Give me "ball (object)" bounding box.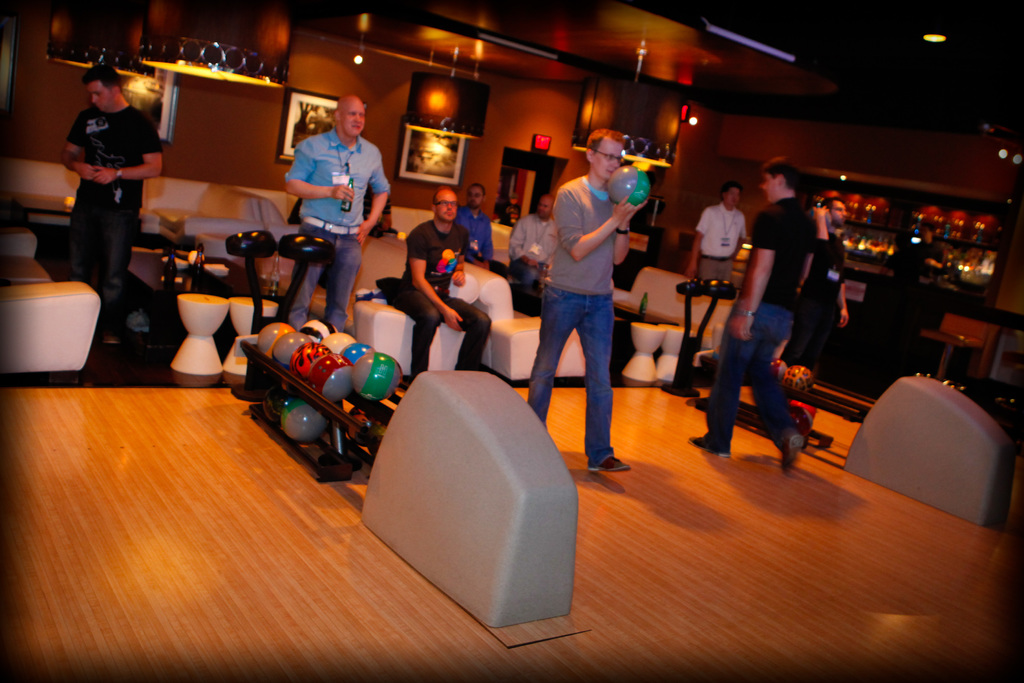
{"left": 769, "top": 362, "right": 787, "bottom": 383}.
